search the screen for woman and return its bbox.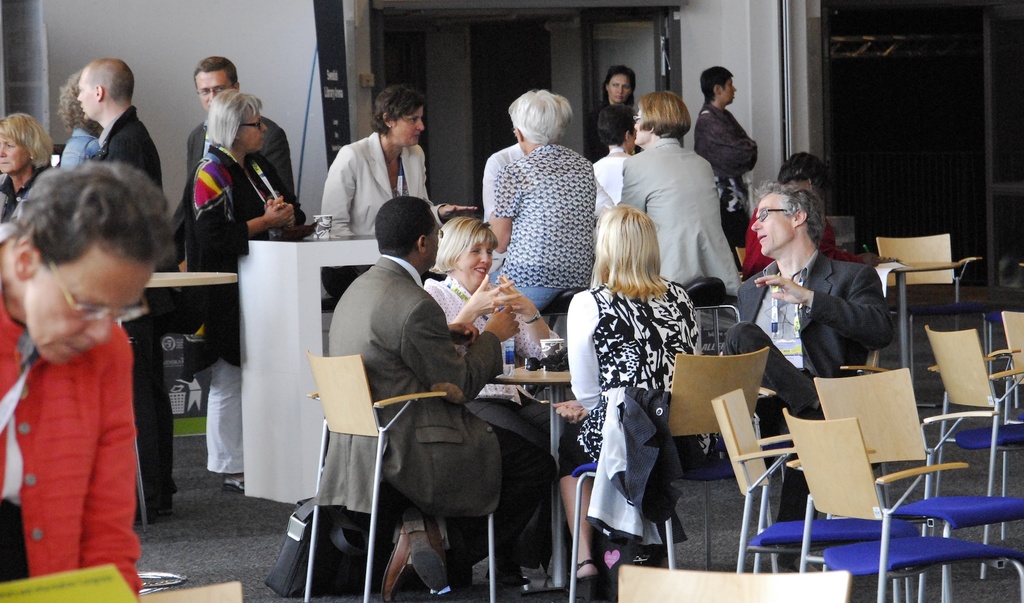
Found: (x1=0, y1=110, x2=59, y2=220).
